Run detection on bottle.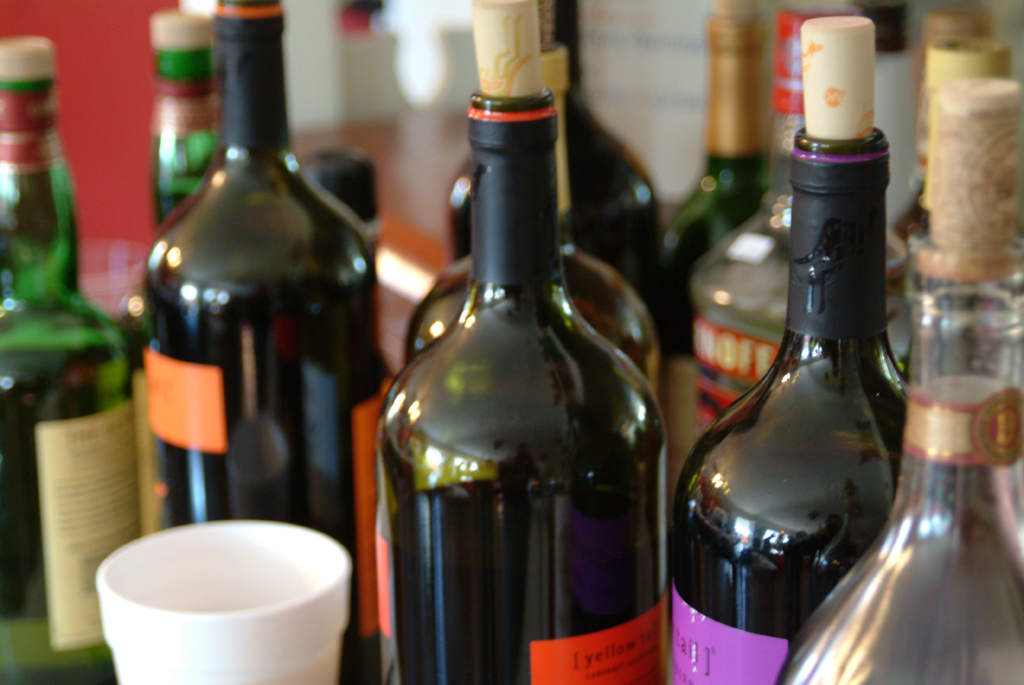
Result: bbox=(160, 11, 223, 231).
